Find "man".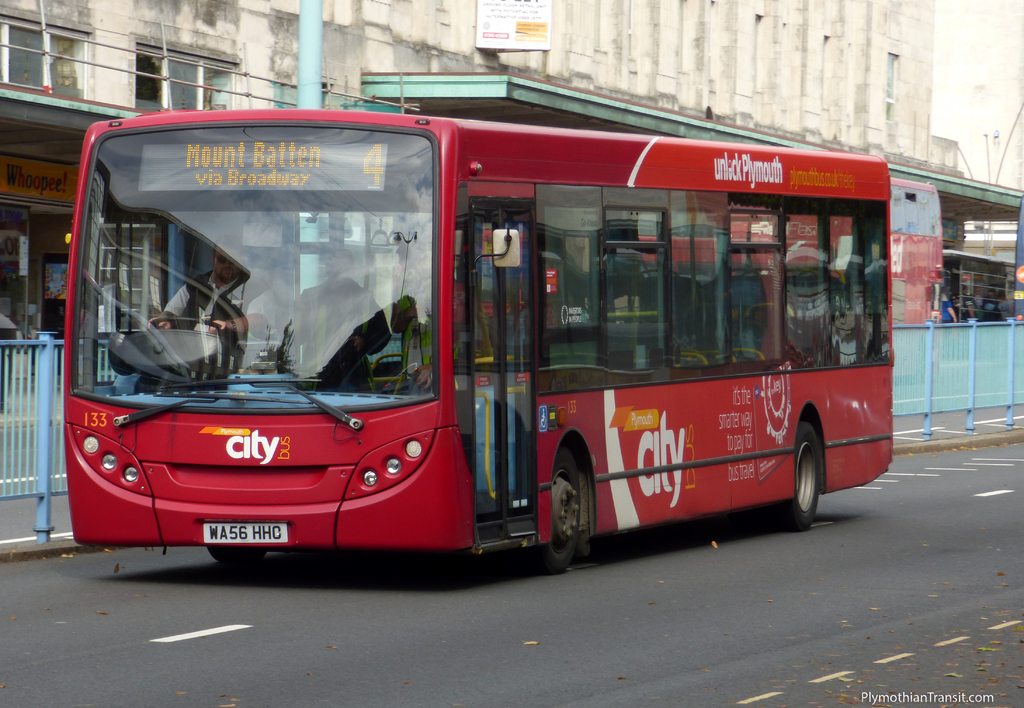
box=[285, 238, 397, 386].
